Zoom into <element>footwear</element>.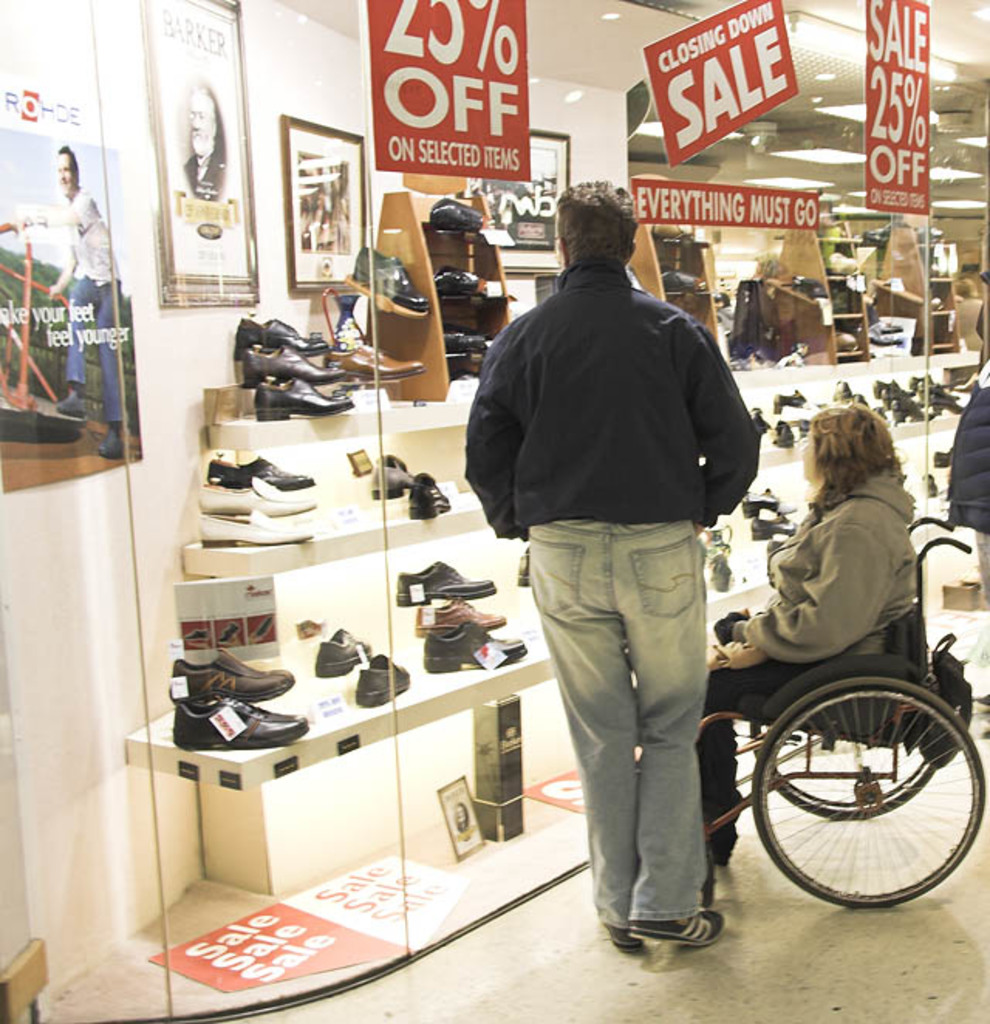
Zoom target: l=749, t=408, r=773, b=436.
